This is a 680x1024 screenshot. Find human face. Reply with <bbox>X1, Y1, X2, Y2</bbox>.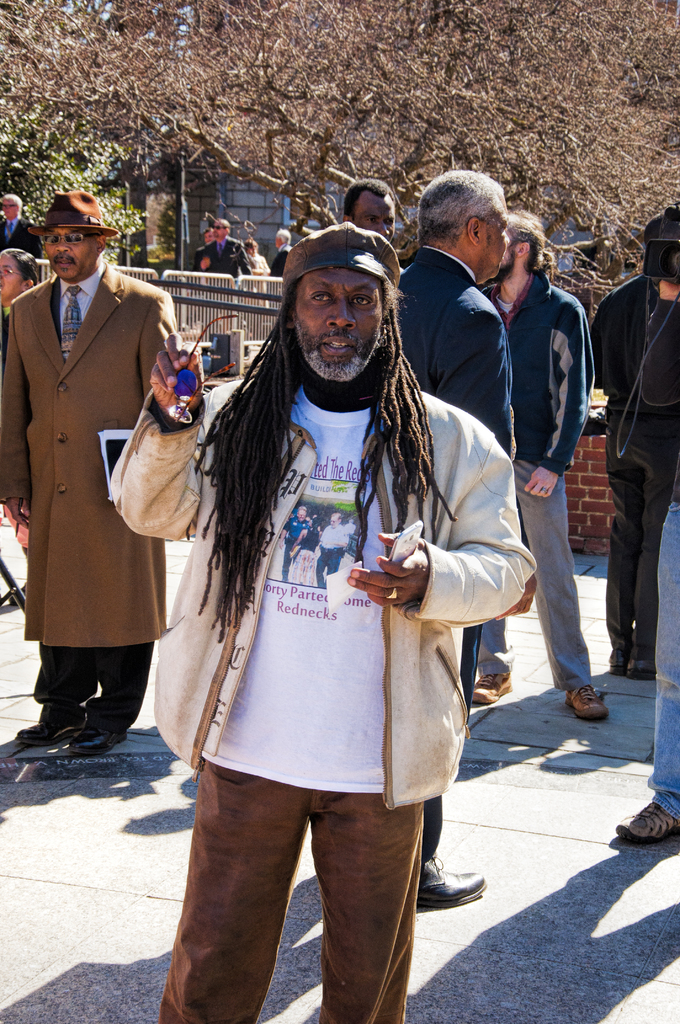
<bbox>1, 195, 15, 218</bbox>.
